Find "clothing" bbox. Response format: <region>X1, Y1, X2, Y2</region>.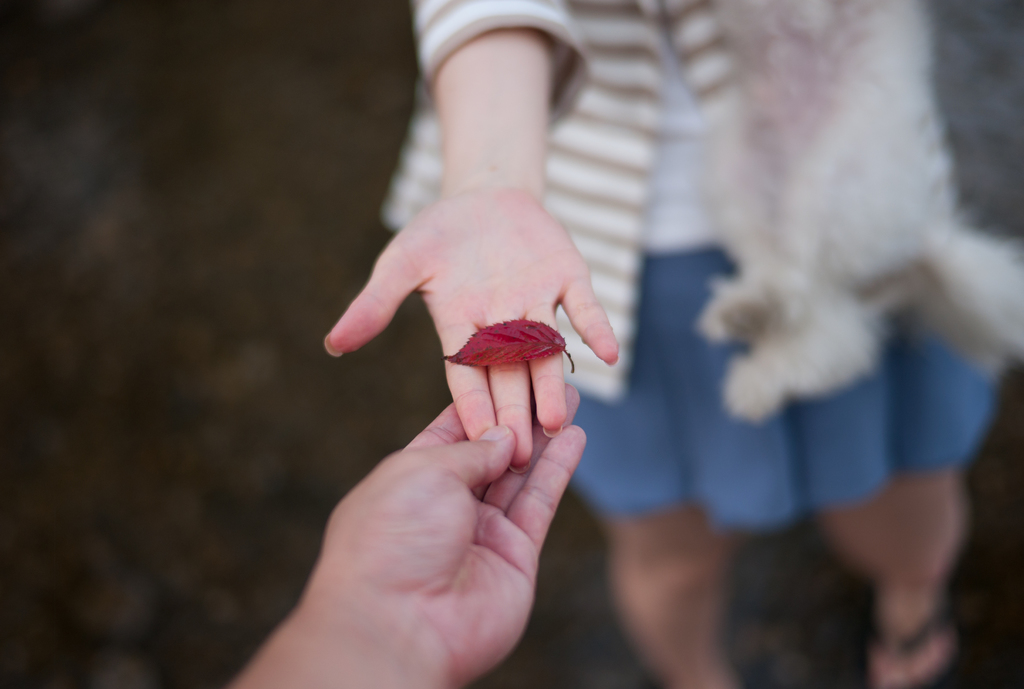
<region>379, 0, 1023, 528</region>.
